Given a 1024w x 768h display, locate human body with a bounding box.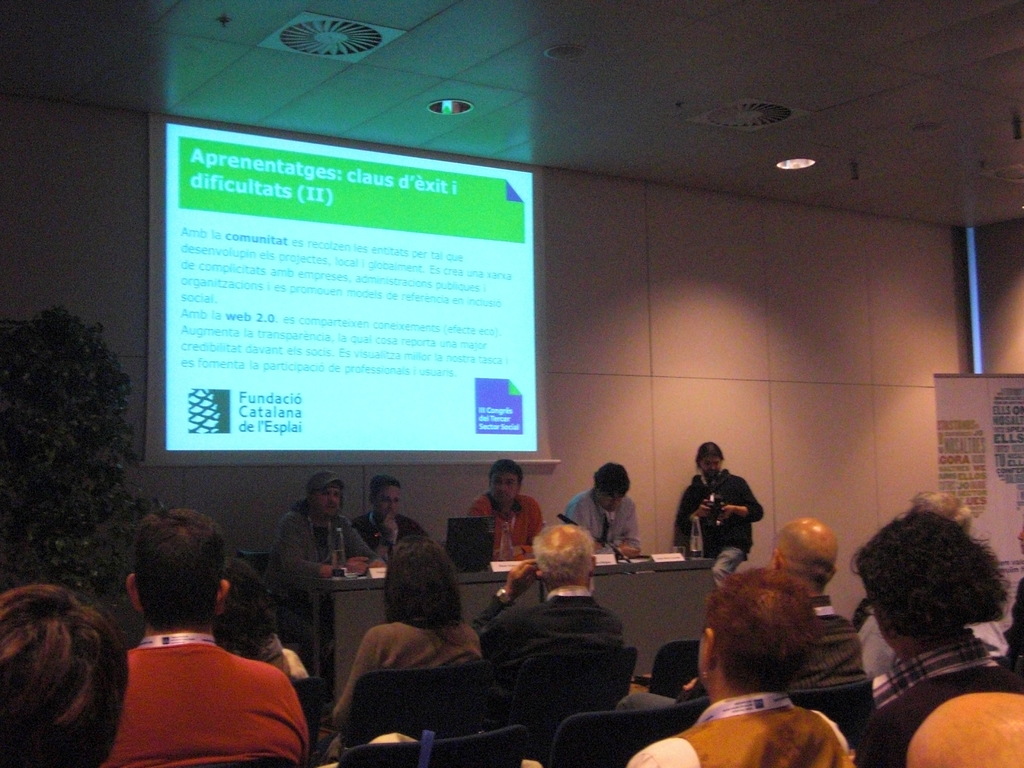
Located: <box>87,532,298,765</box>.
